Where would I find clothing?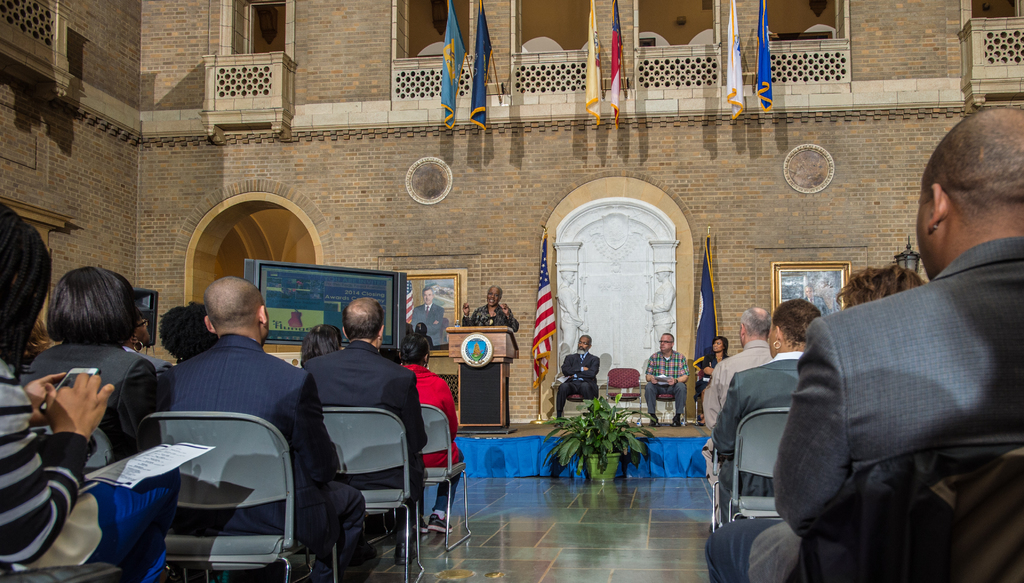
At 764/189/1008/582.
